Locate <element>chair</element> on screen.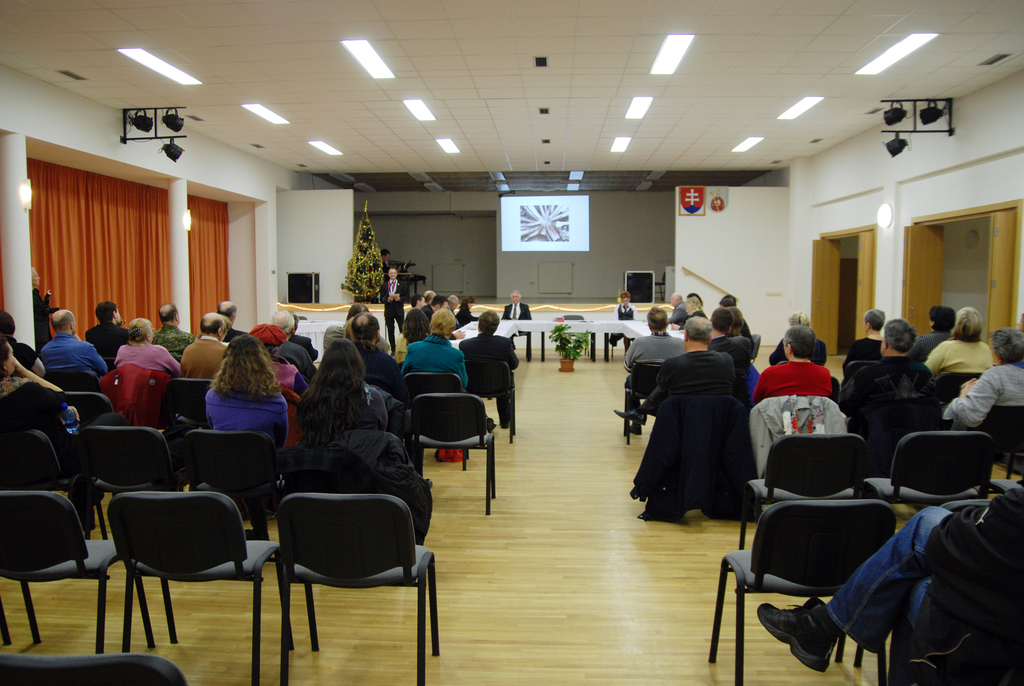
On screen at rect(61, 393, 120, 423).
